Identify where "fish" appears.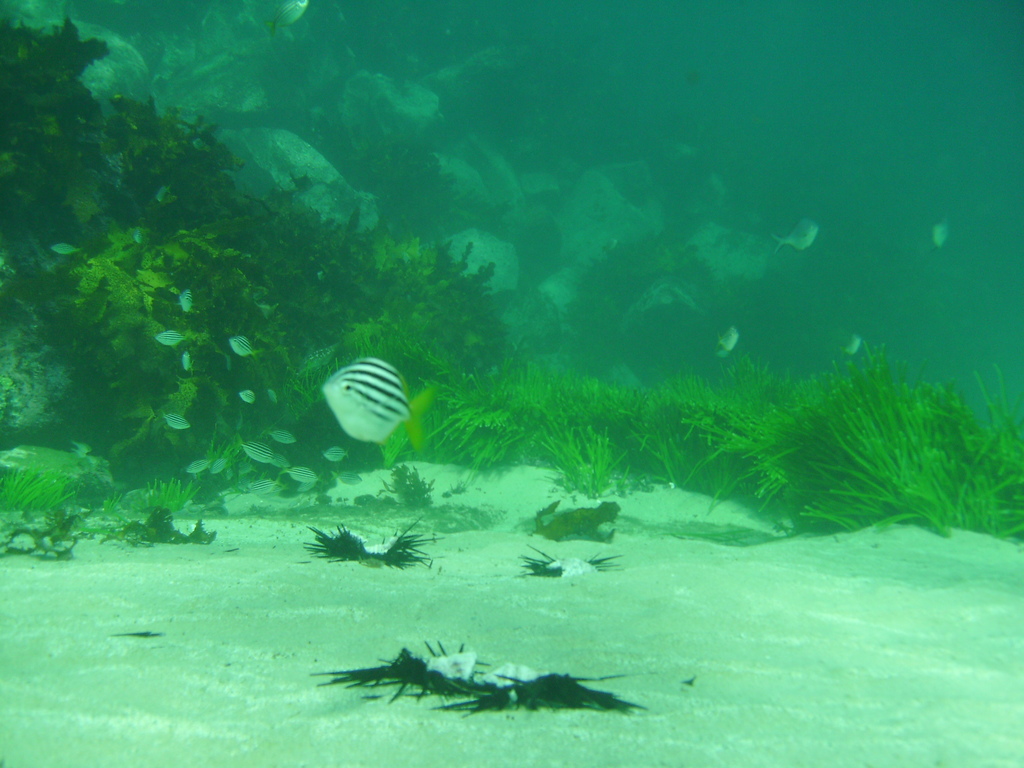
Appears at detection(54, 241, 80, 257).
